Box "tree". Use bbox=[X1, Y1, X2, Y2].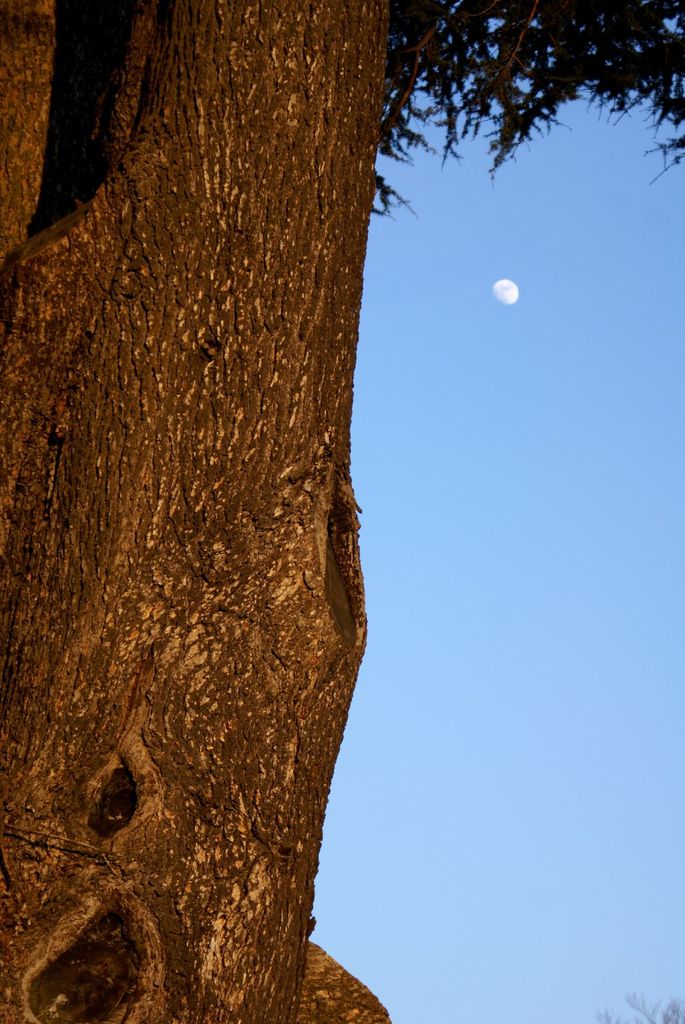
bbox=[0, 0, 684, 1023].
